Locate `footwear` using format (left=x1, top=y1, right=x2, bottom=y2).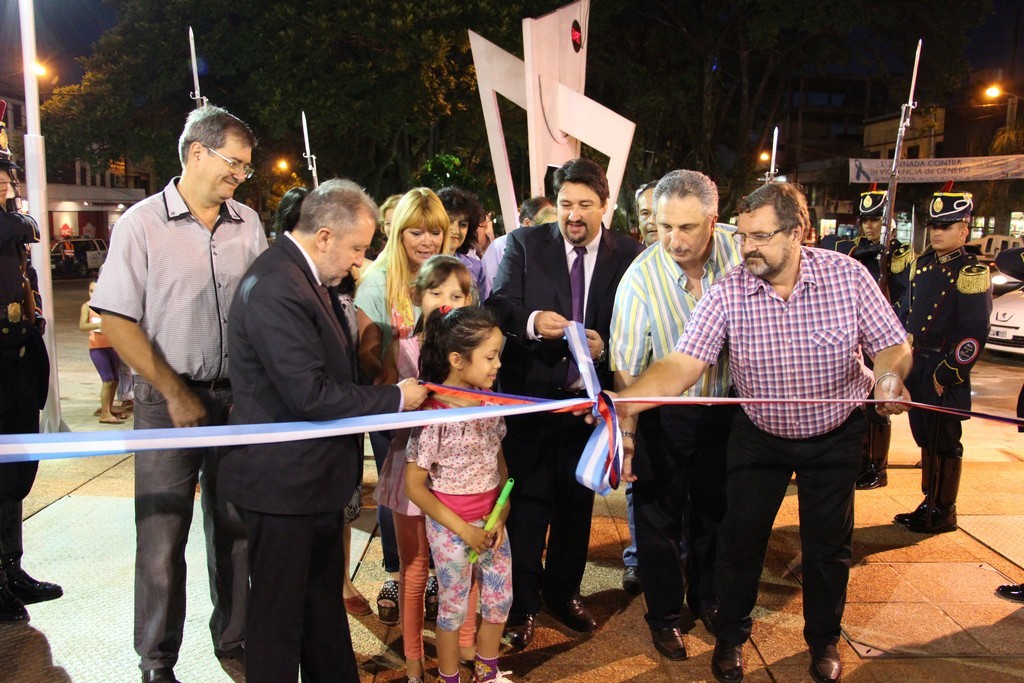
(left=651, top=625, right=691, bottom=661).
